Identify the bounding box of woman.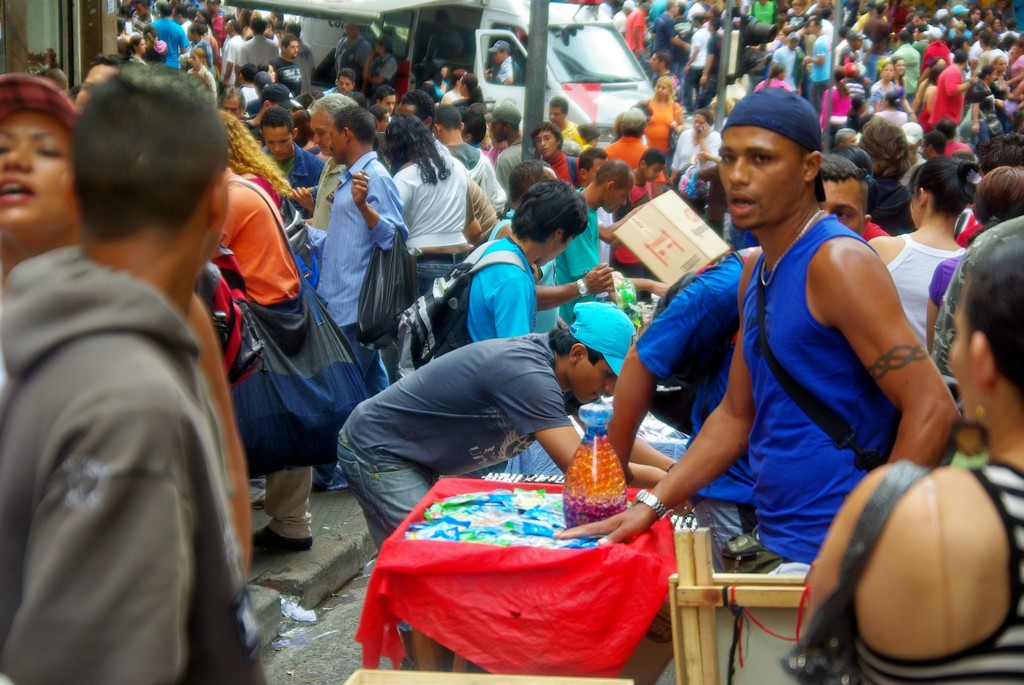
box(0, 72, 251, 603).
